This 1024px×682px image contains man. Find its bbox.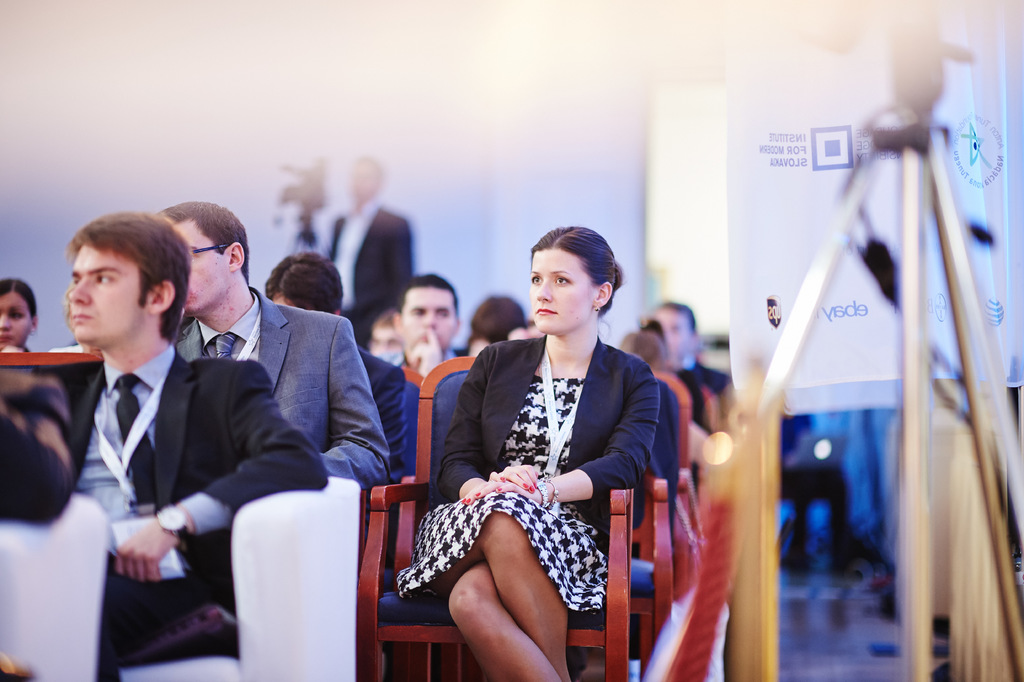
124/200/388/500.
